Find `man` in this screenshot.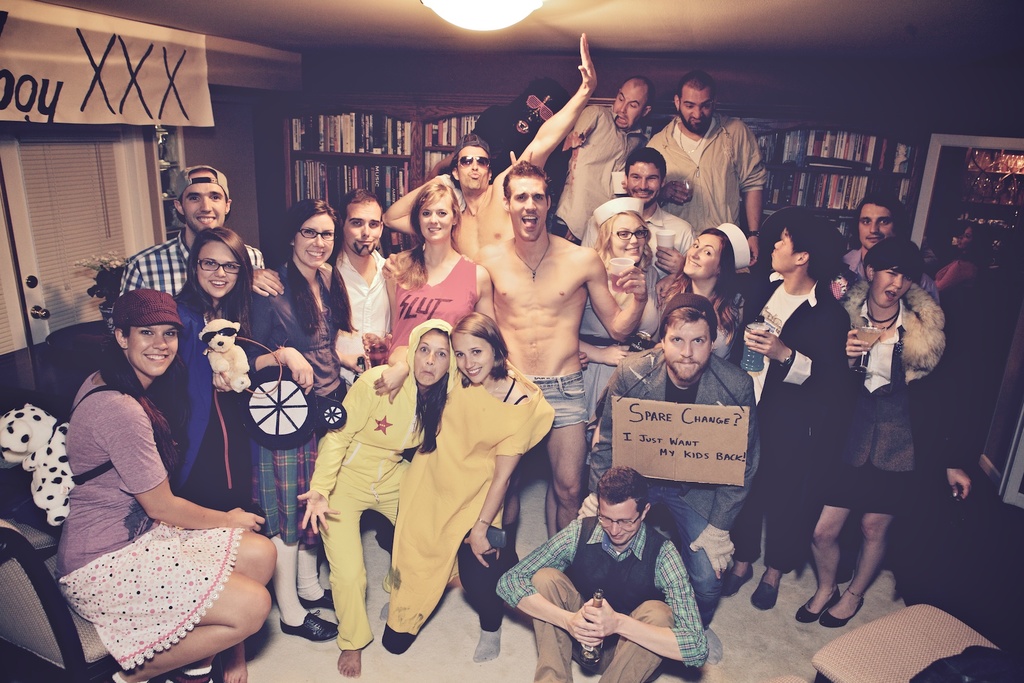
The bounding box for `man` is {"x1": 557, "y1": 76, "x2": 654, "y2": 247}.
